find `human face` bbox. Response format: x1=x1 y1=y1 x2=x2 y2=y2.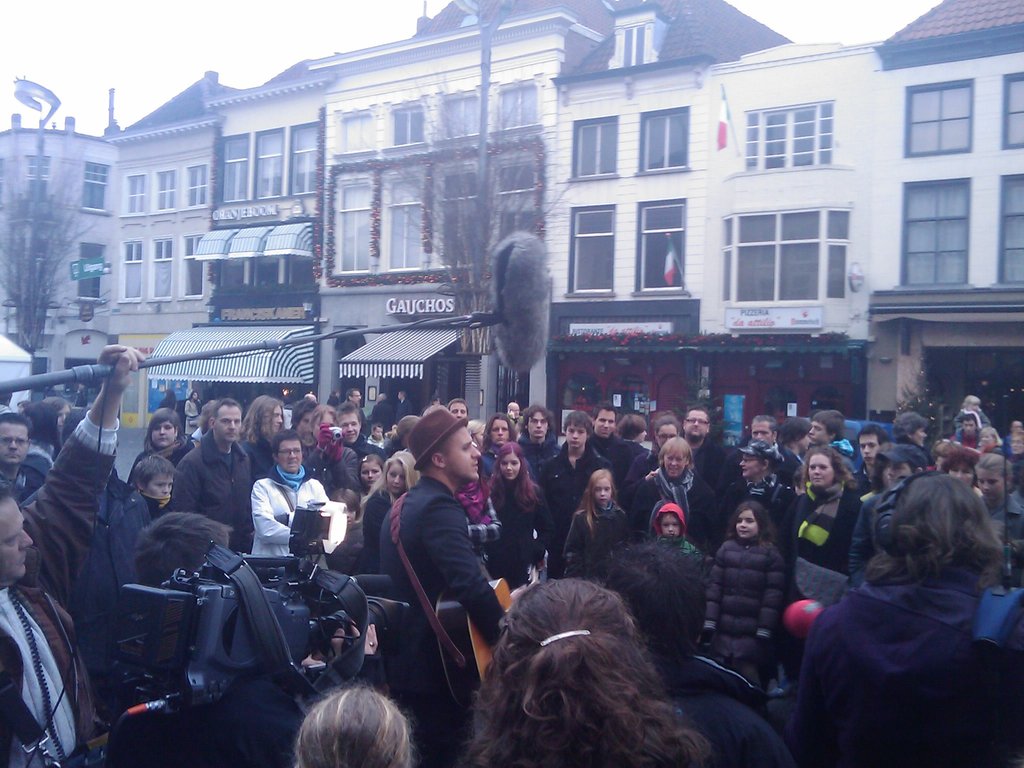
x1=215 y1=404 x2=244 y2=440.
